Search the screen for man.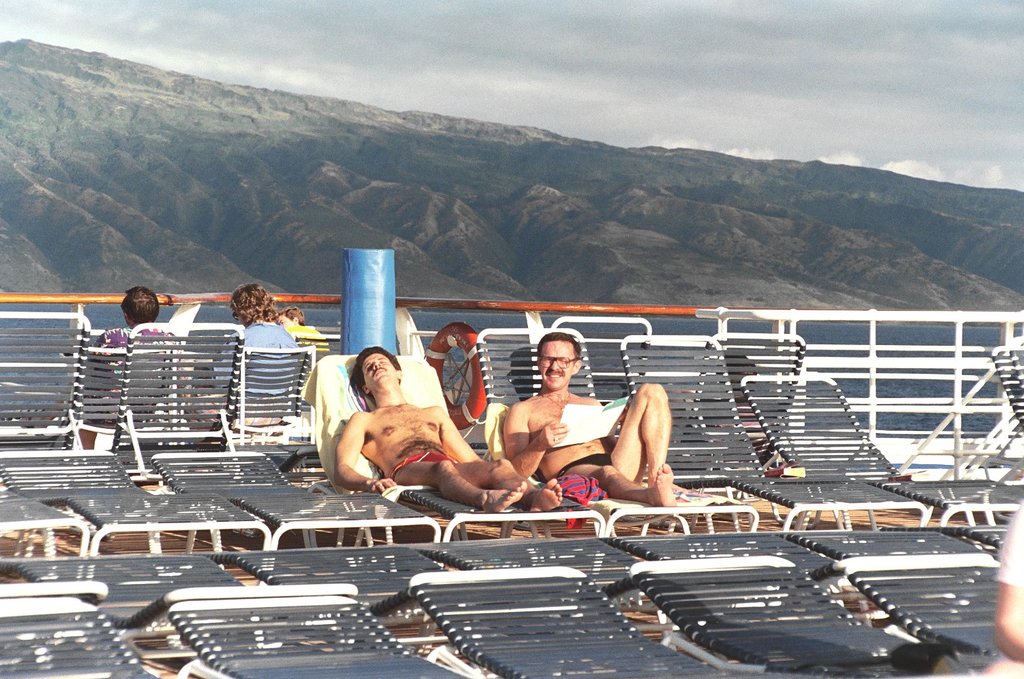
Found at (left=506, top=343, right=671, bottom=519).
